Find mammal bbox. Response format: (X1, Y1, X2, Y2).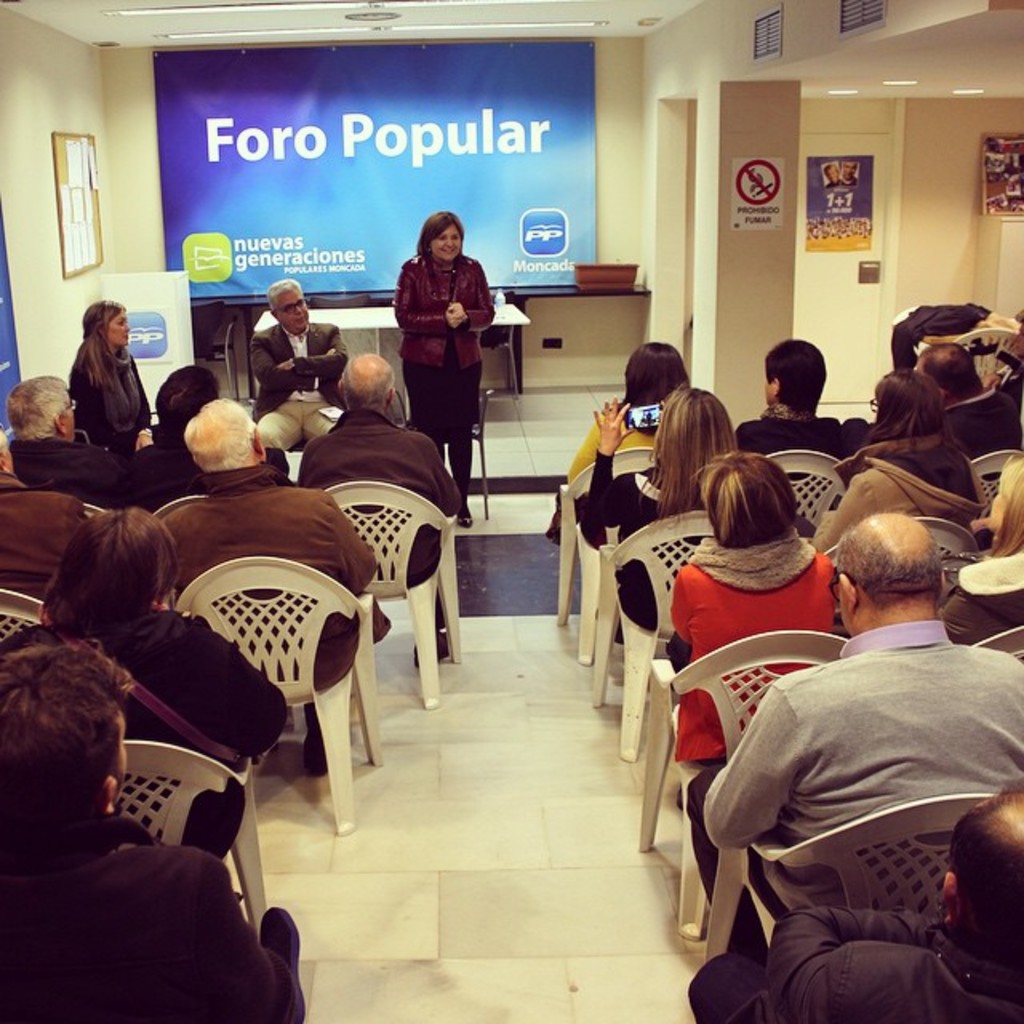
(683, 776, 1022, 1022).
